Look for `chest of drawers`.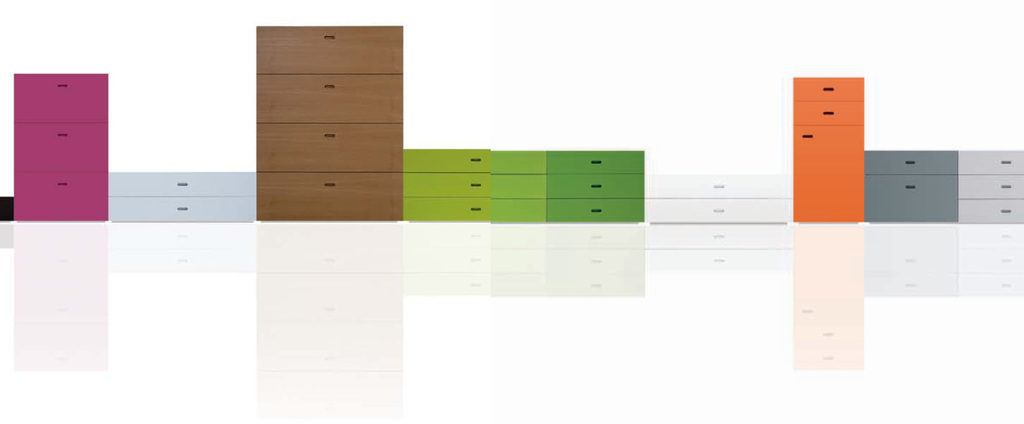
Found: x1=404, y1=146, x2=493, y2=222.
